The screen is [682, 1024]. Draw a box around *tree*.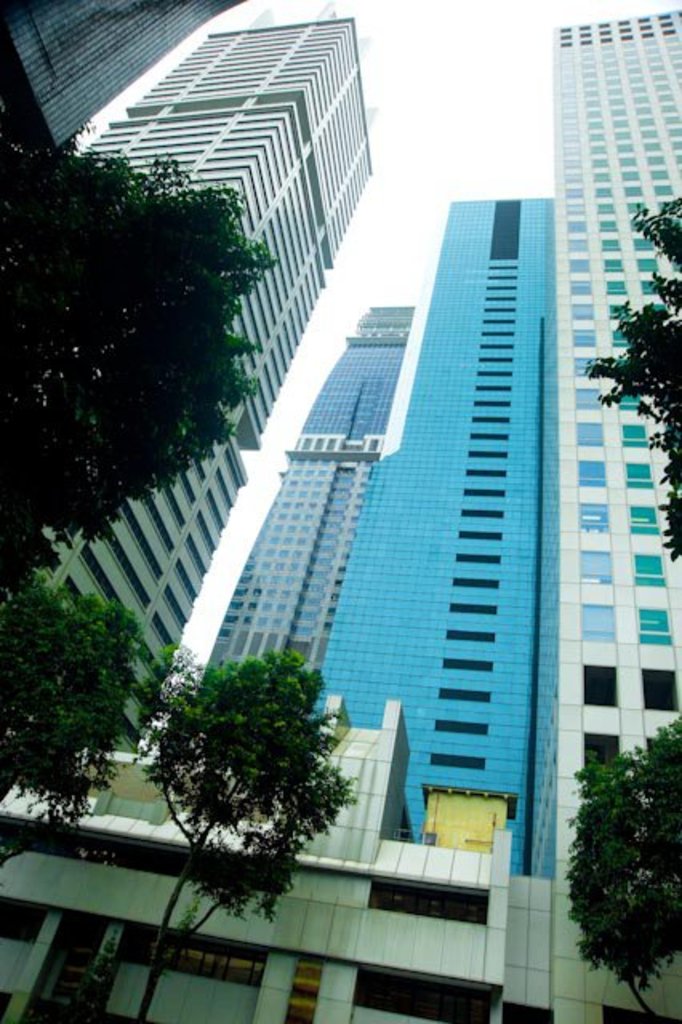
l=122, t=622, r=378, b=1022.
